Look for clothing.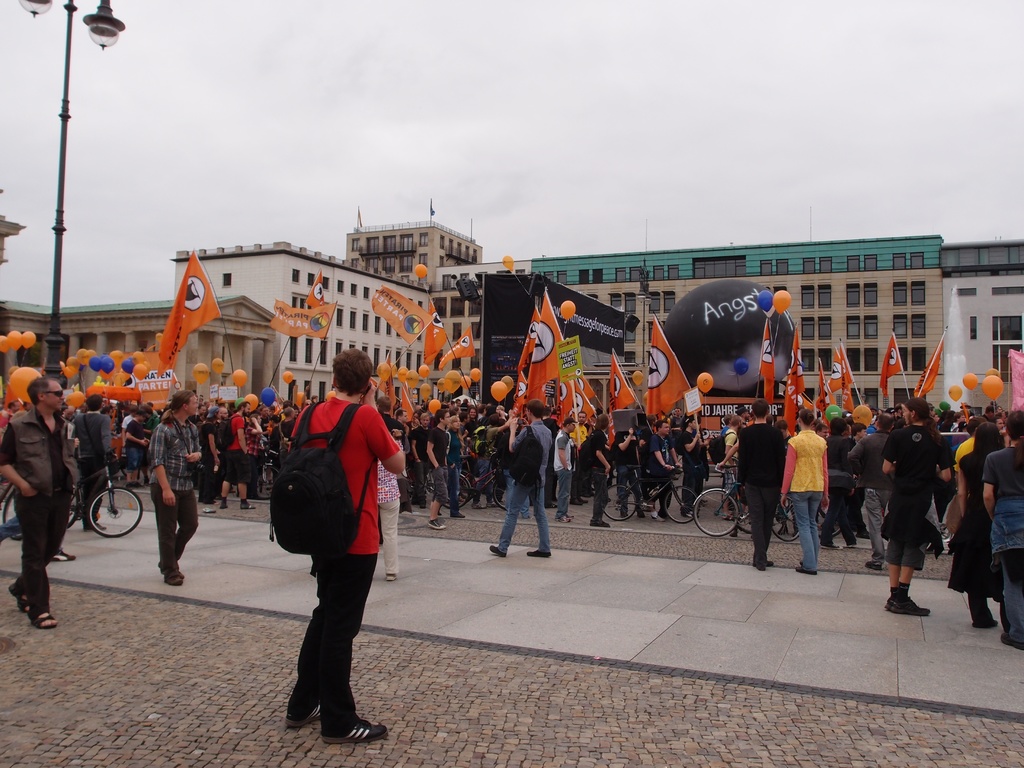
Found: box=[287, 394, 402, 732].
